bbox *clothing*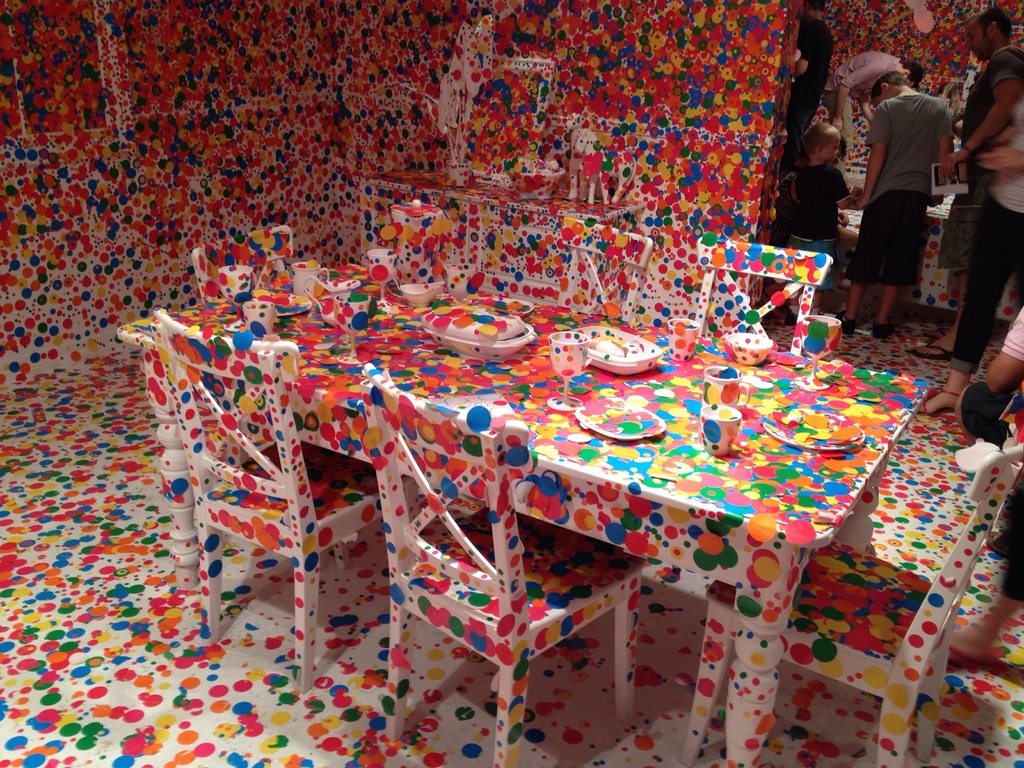
(x1=947, y1=41, x2=1017, y2=329)
